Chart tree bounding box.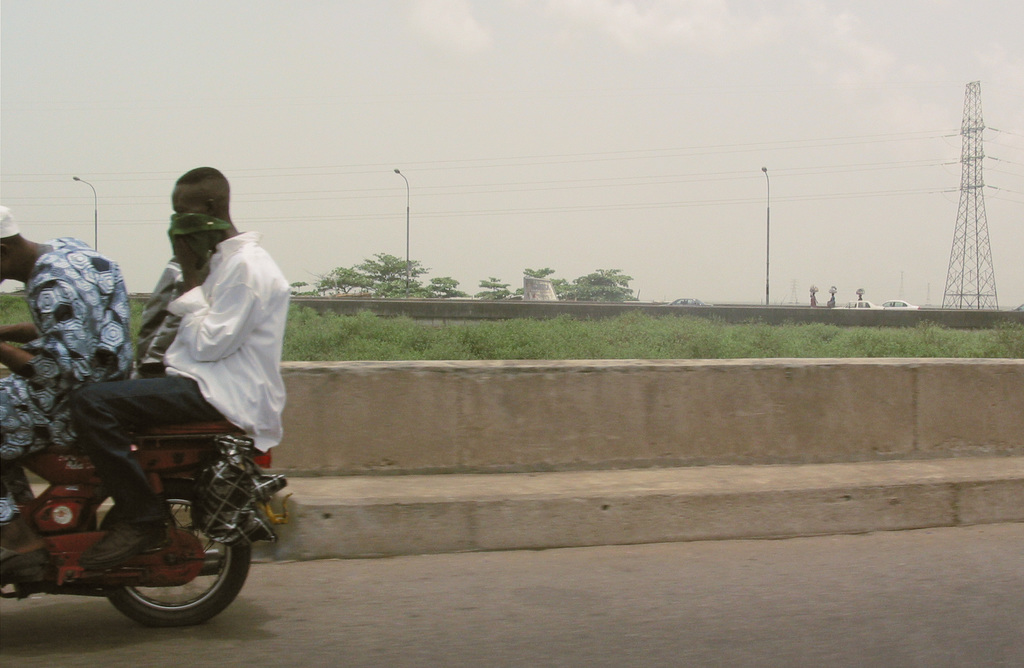
Charted: detection(292, 243, 467, 297).
